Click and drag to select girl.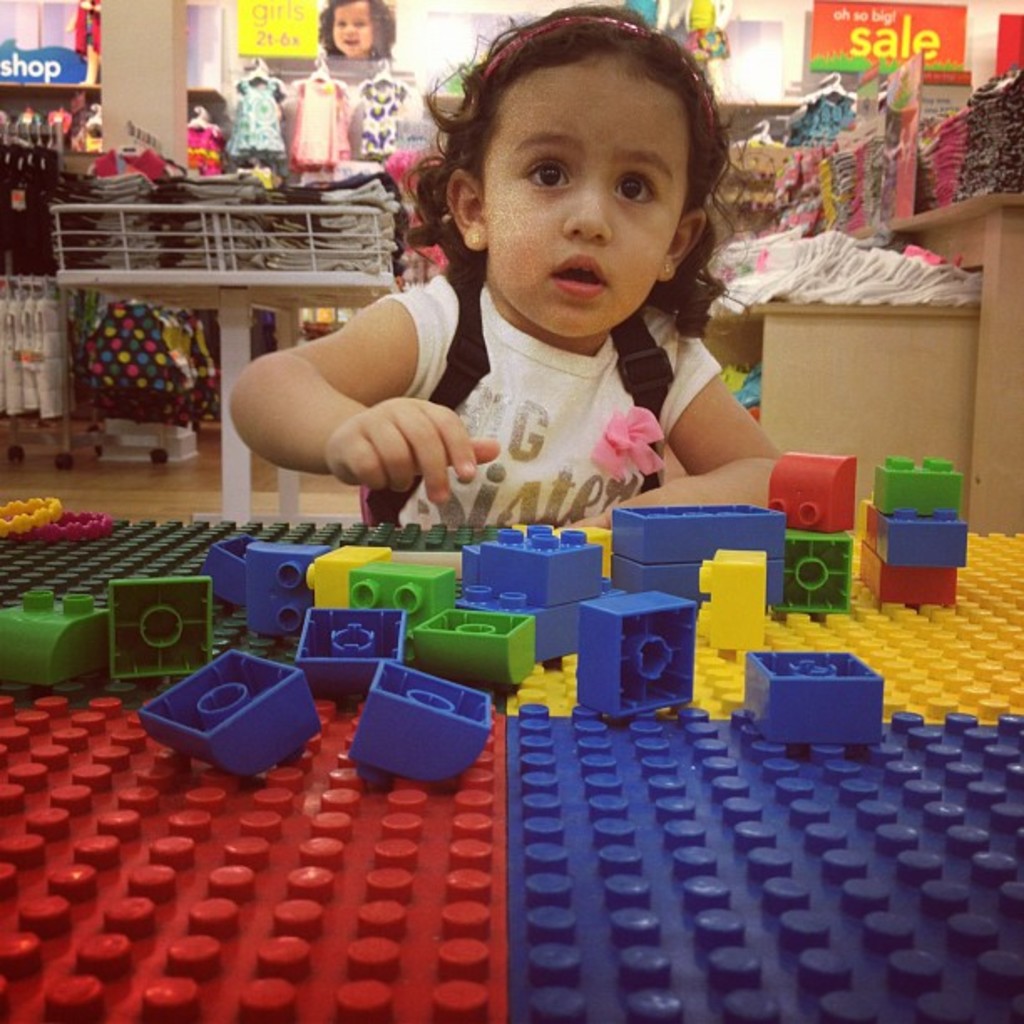
Selection: <bbox>218, 2, 800, 571</bbox>.
